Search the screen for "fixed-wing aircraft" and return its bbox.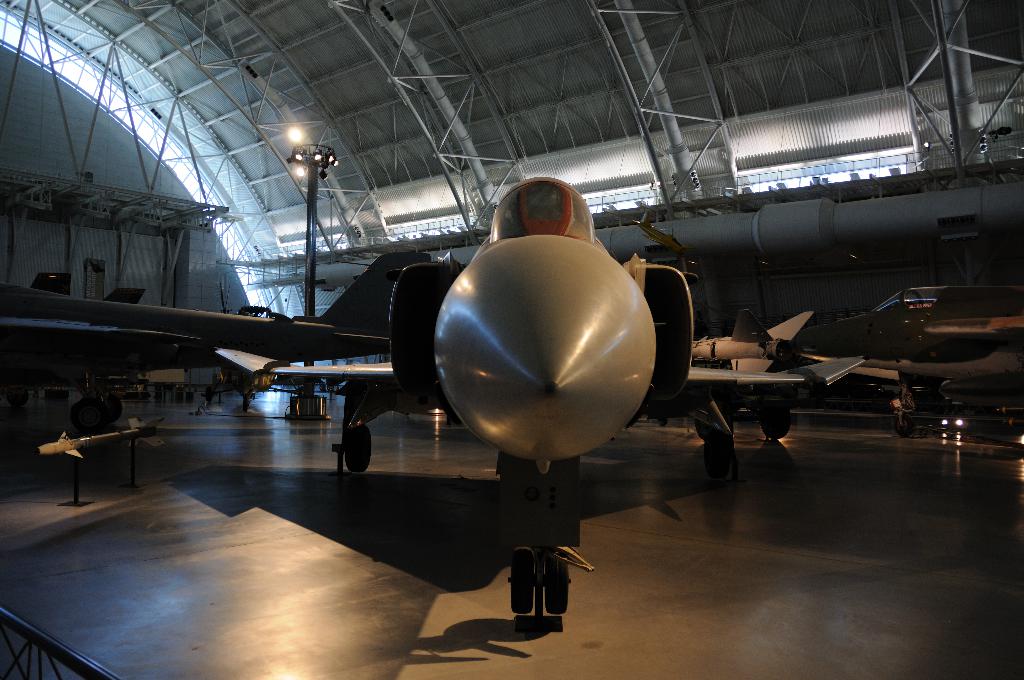
Found: bbox=[681, 286, 1021, 439].
